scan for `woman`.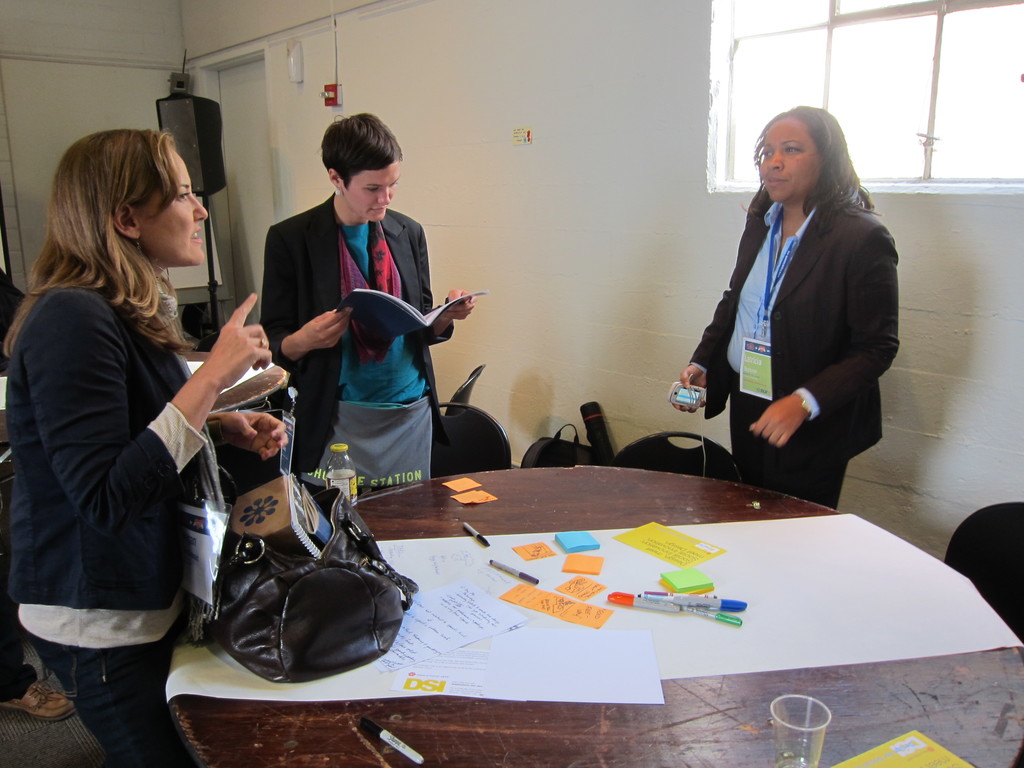
Scan result: l=670, t=99, r=901, b=511.
